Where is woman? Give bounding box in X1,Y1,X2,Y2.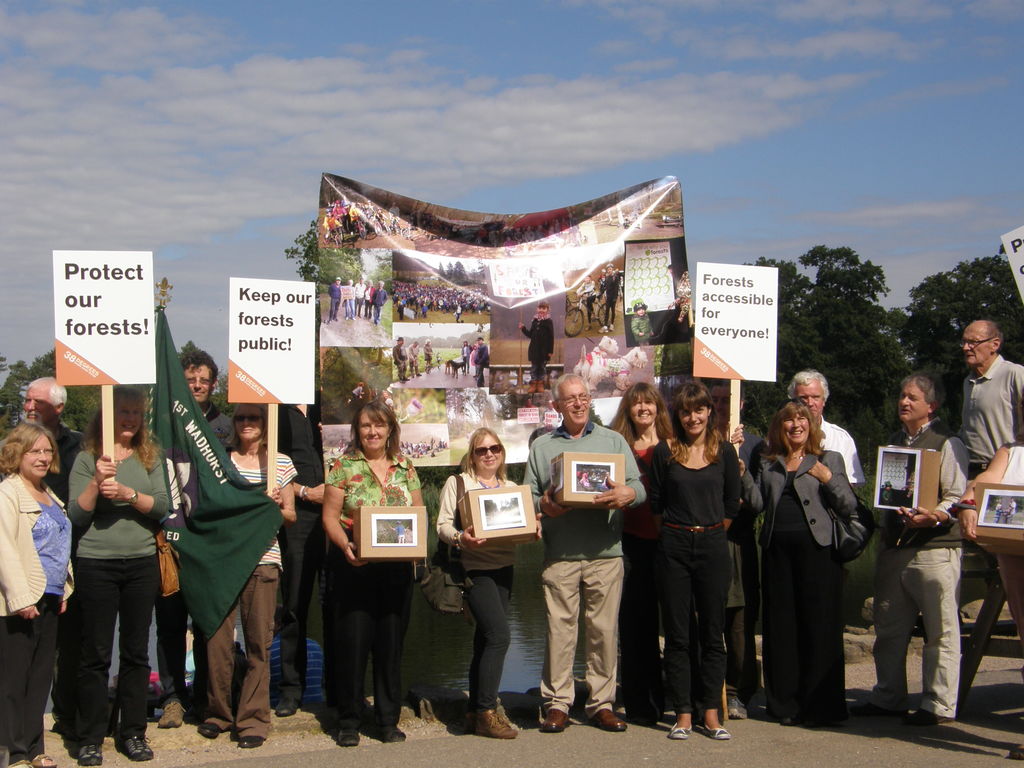
65,383,172,767.
